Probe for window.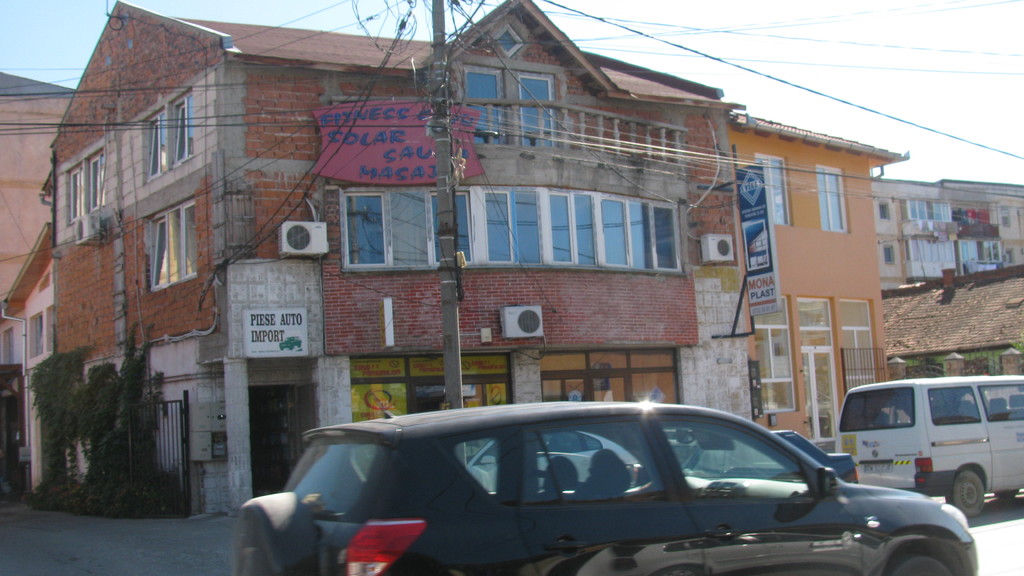
Probe result: {"left": 339, "top": 193, "right": 680, "bottom": 275}.
